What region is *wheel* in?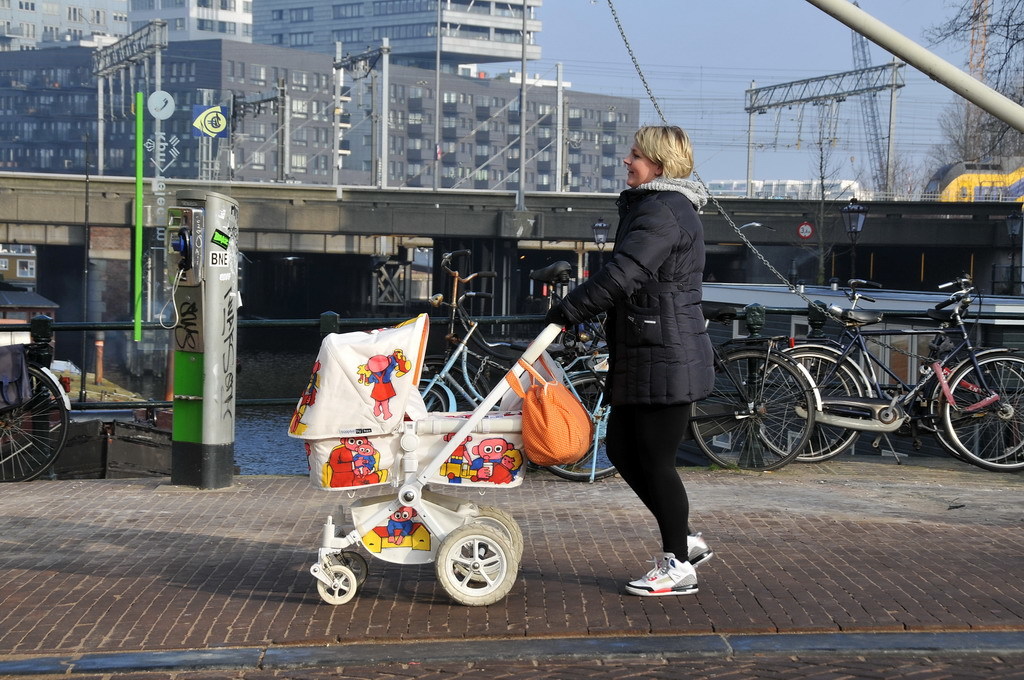
bbox=(759, 344, 854, 457).
